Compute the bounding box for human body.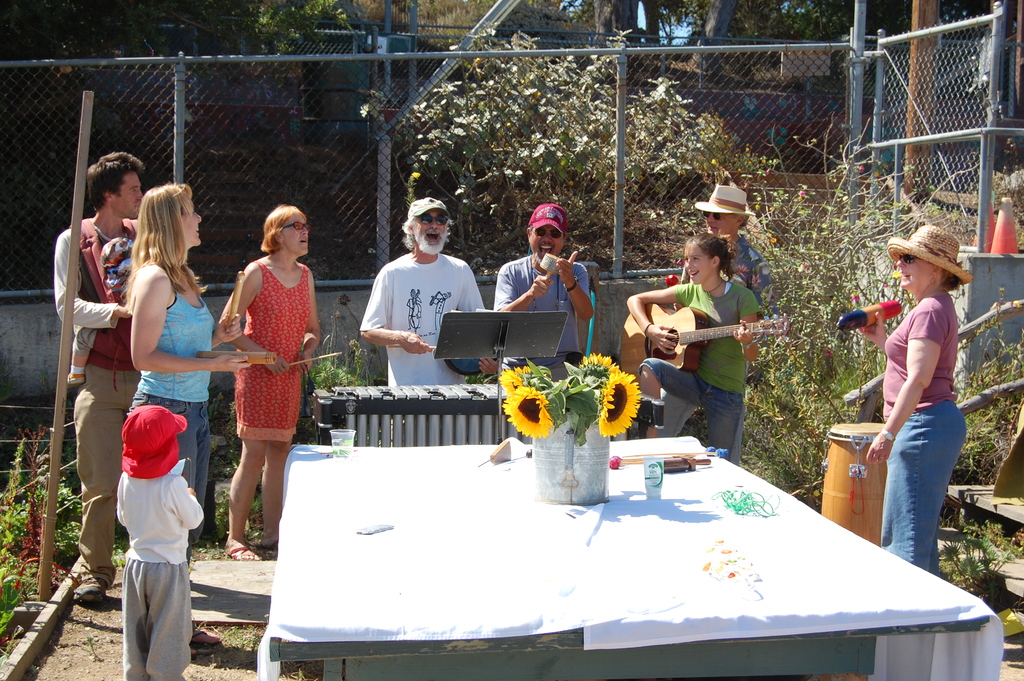
623/225/759/460.
